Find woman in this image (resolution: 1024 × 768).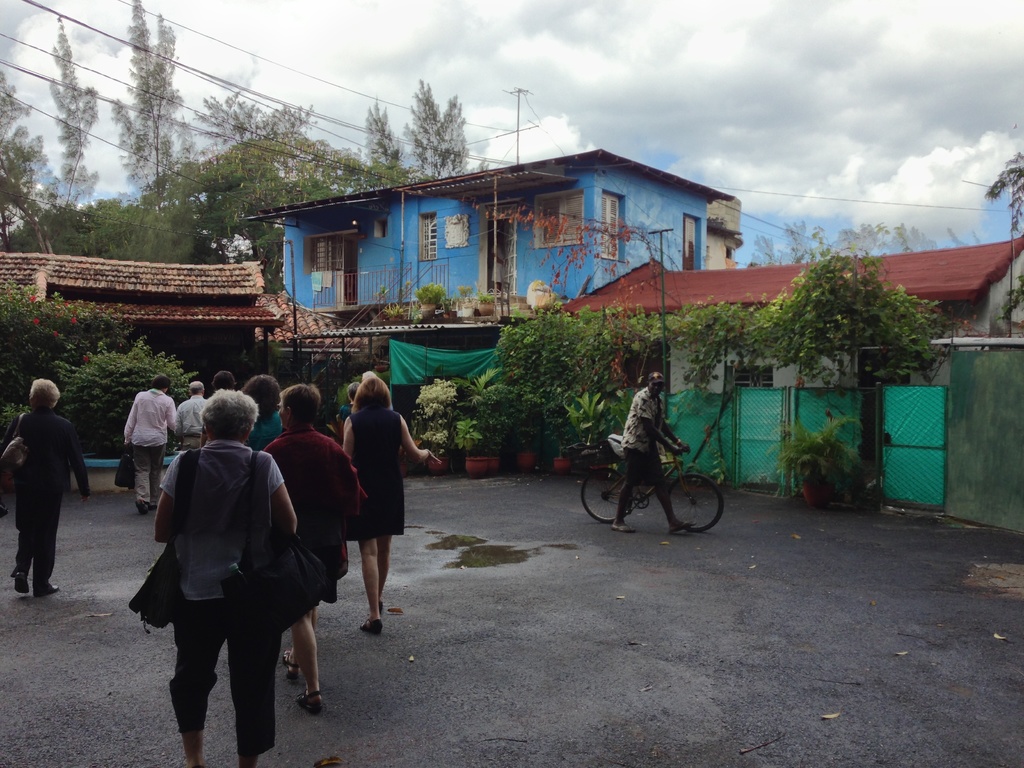
detection(151, 388, 299, 767).
